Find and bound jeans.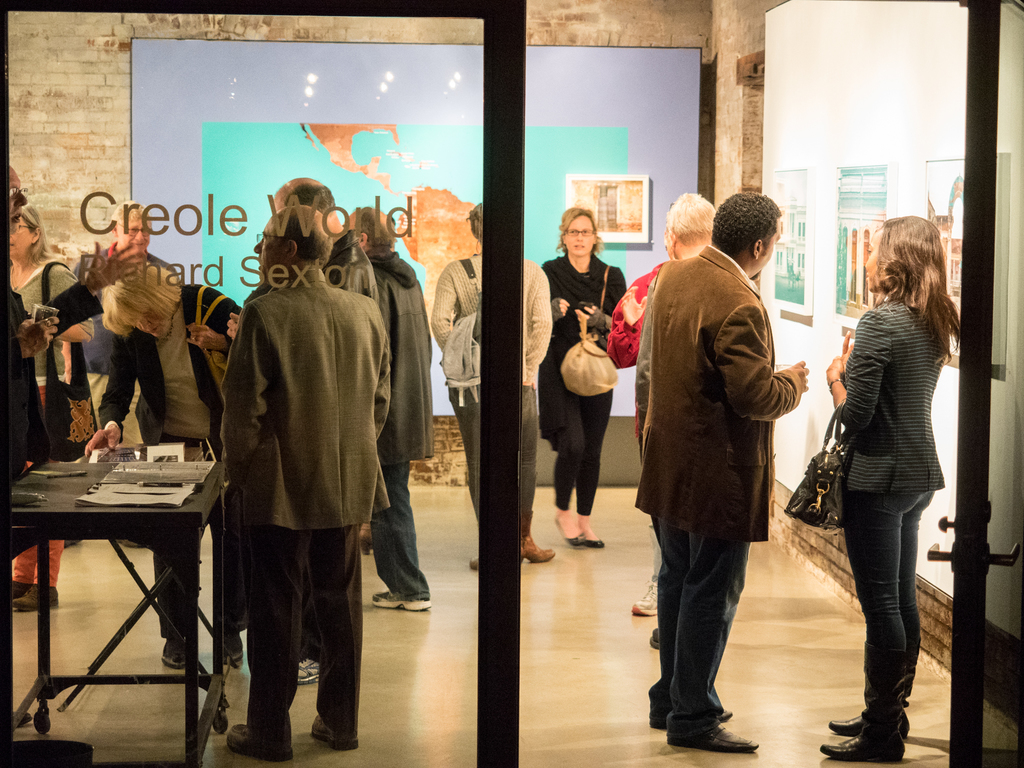
Bound: x1=137, y1=549, x2=198, y2=644.
